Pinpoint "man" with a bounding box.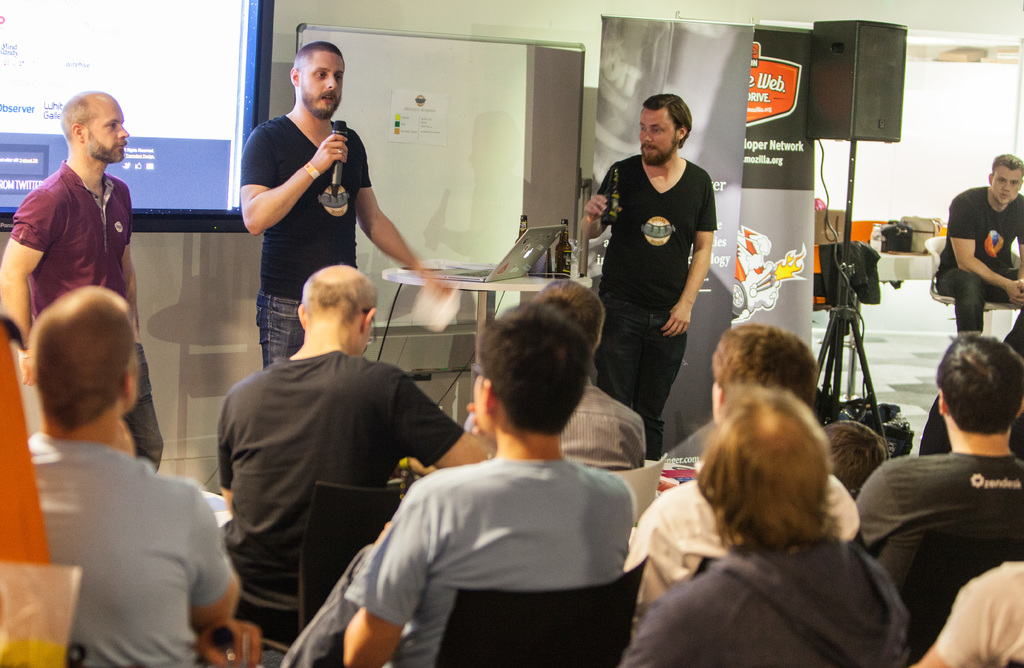
x1=0 y1=92 x2=166 y2=475.
